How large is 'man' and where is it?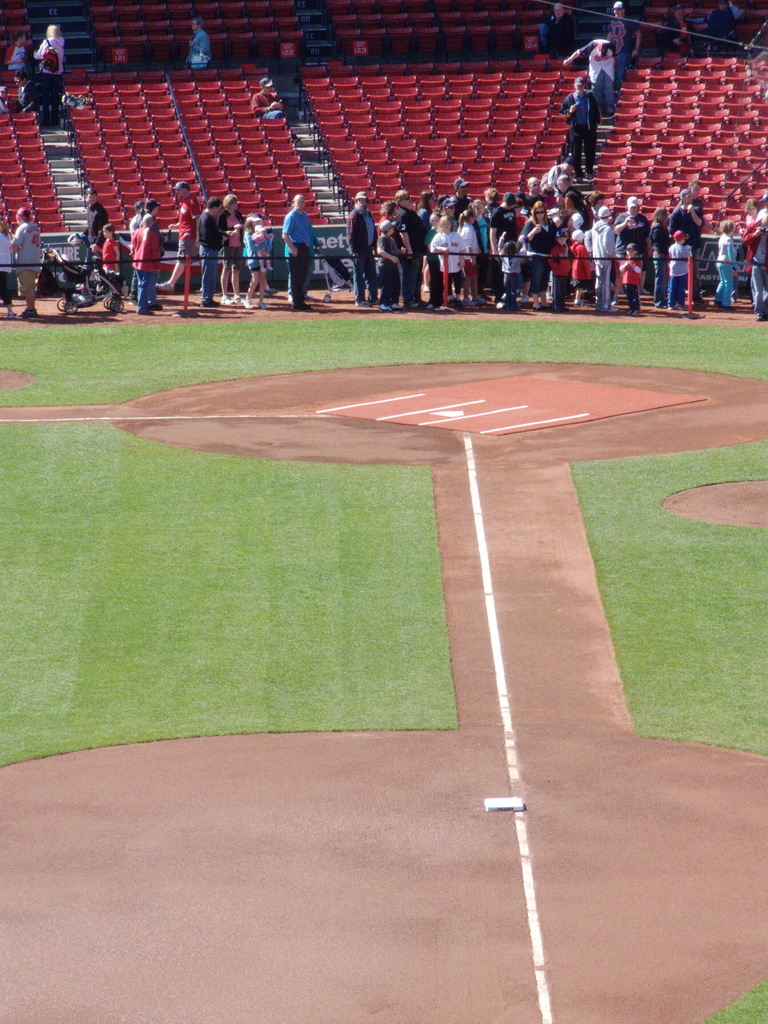
Bounding box: bbox=[138, 198, 164, 254].
